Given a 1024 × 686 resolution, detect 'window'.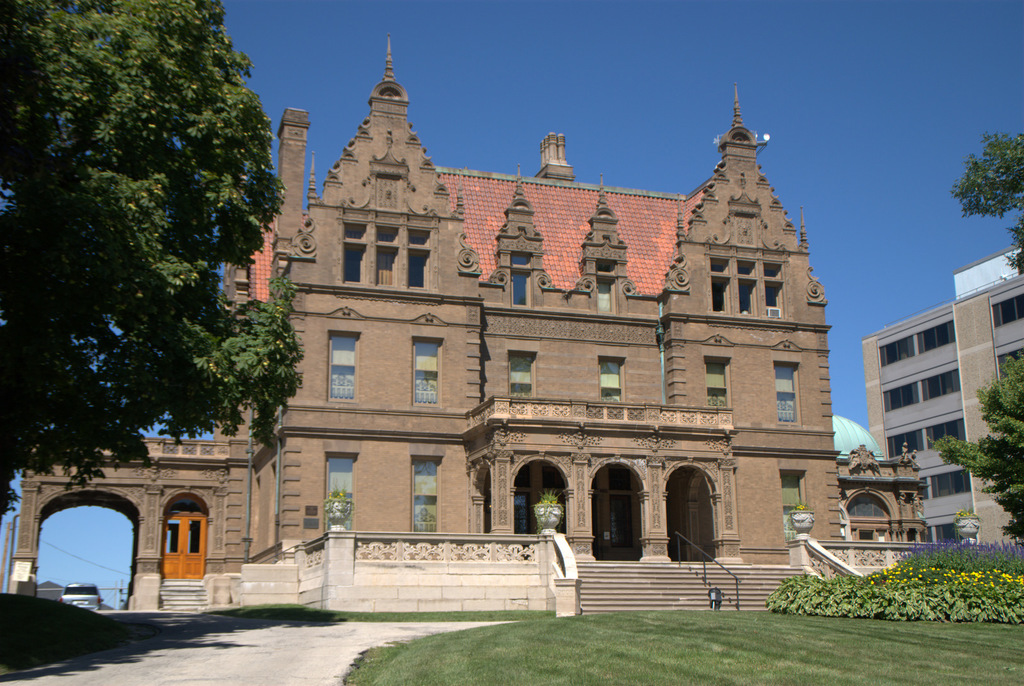
[915, 509, 969, 542].
